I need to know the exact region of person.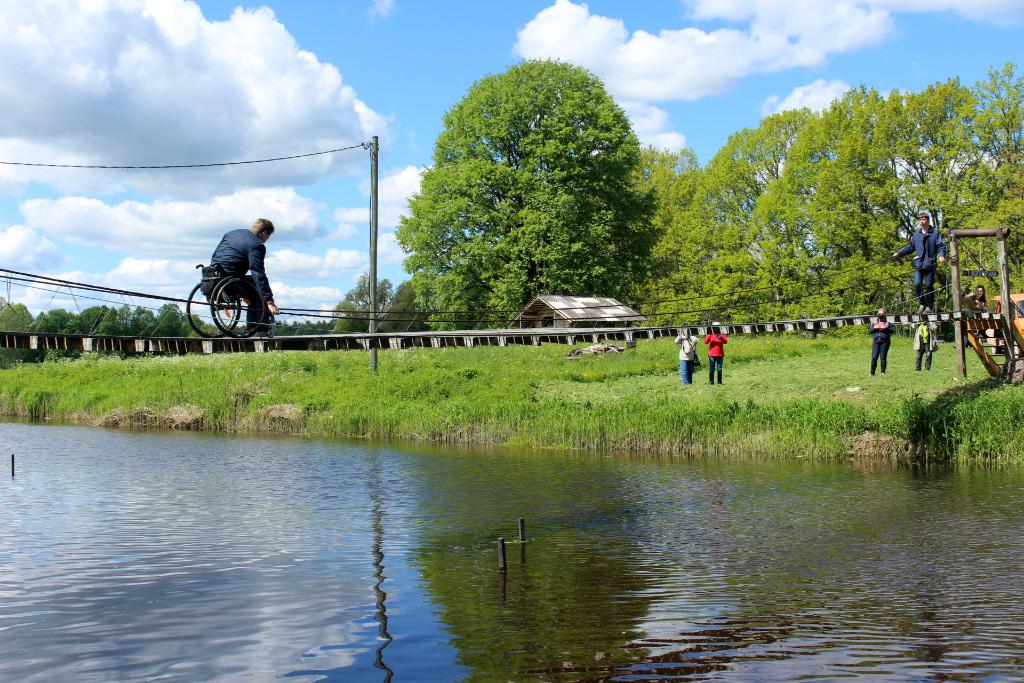
Region: (left=673, top=323, right=700, bottom=379).
